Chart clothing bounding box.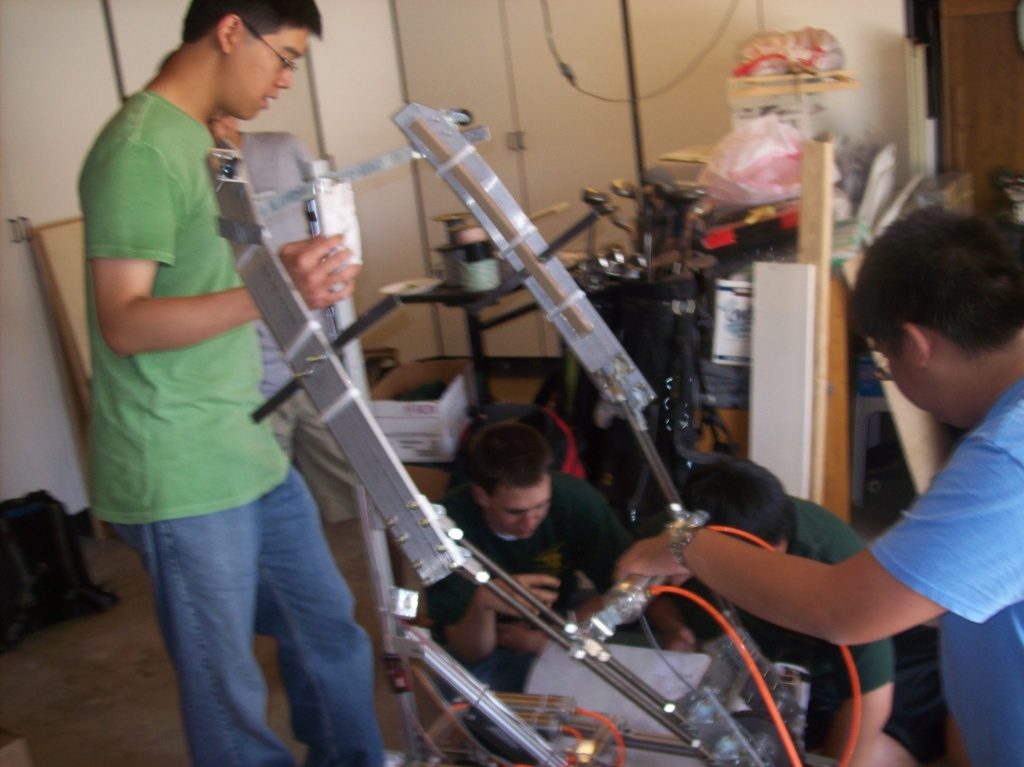
Charted: l=420, t=476, r=631, b=698.
